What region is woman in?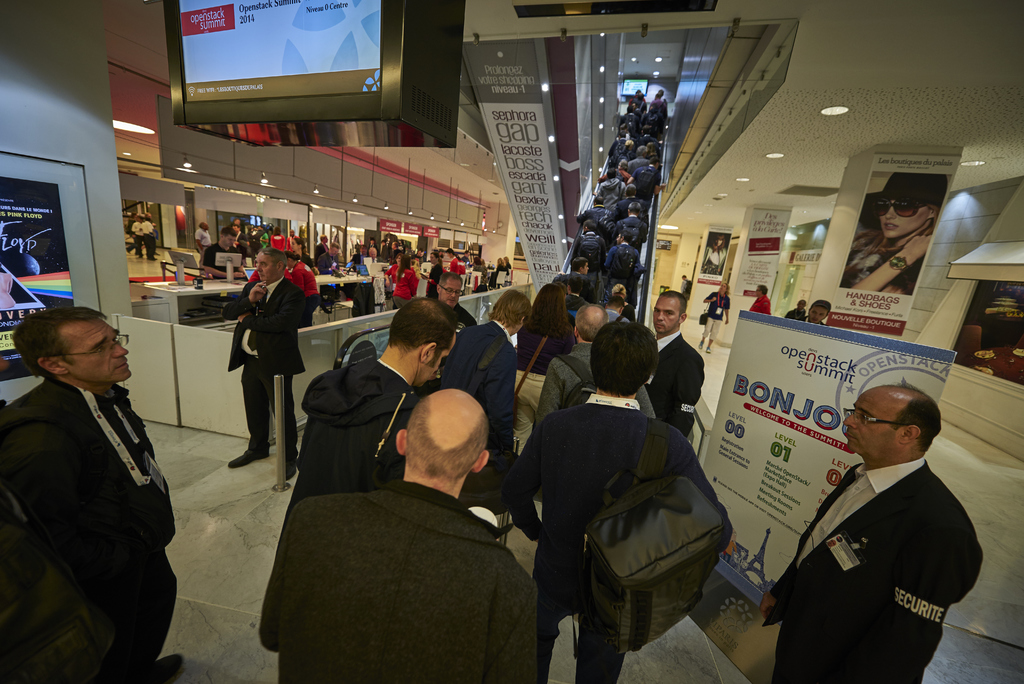
696 282 729 351.
